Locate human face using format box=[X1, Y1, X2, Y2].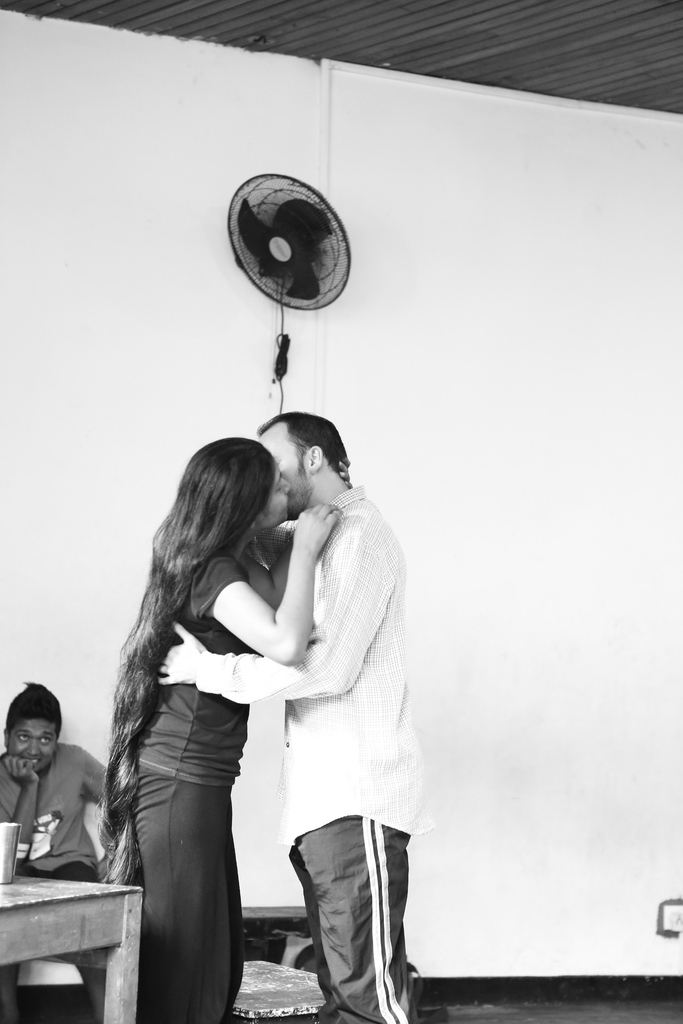
box=[260, 416, 311, 514].
